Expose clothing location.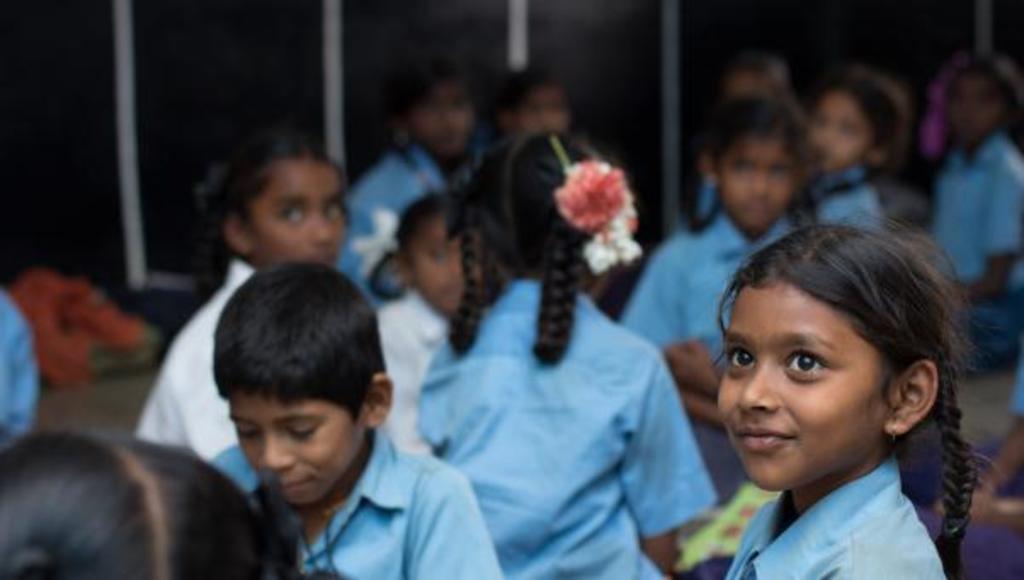
Exposed at 1012/376/1022/418.
